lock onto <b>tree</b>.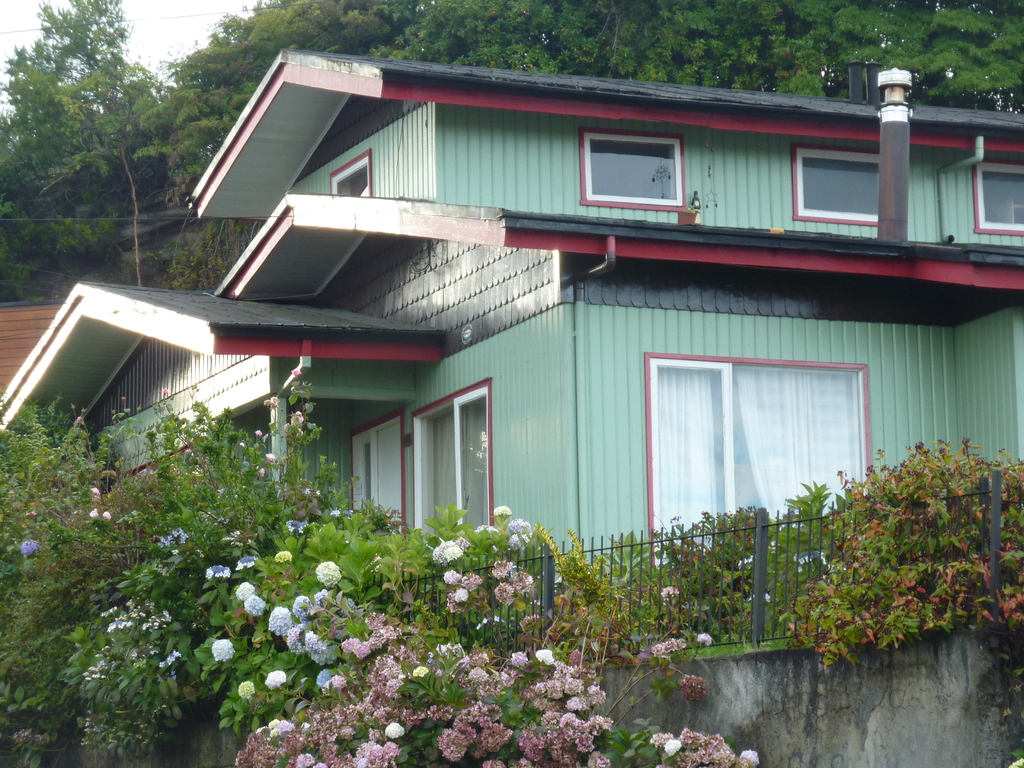
Locked: x1=161, y1=0, x2=396, y2=172.
